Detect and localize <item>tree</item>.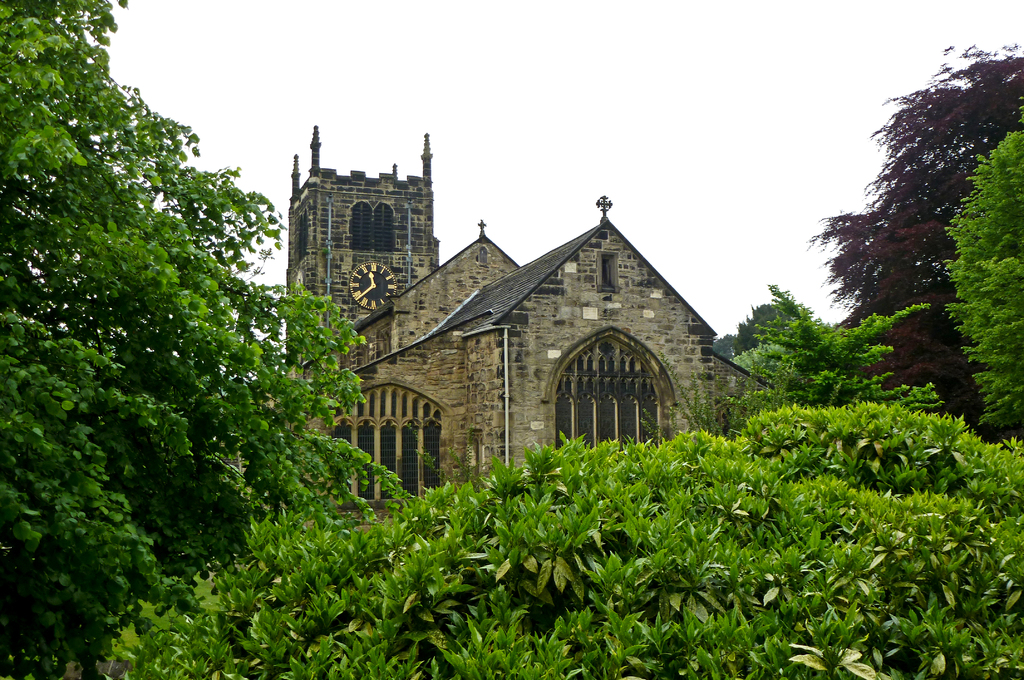
Localized at [0, 0, 414, 679].
